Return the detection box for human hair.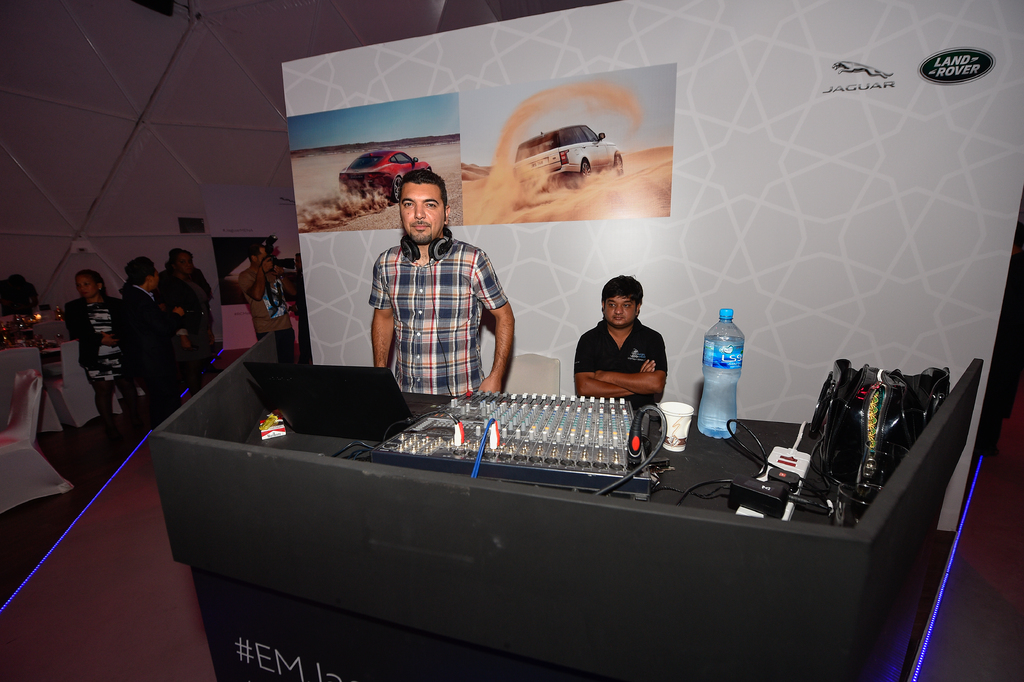
x1=123 y1=258 x2=157 y2=287.
